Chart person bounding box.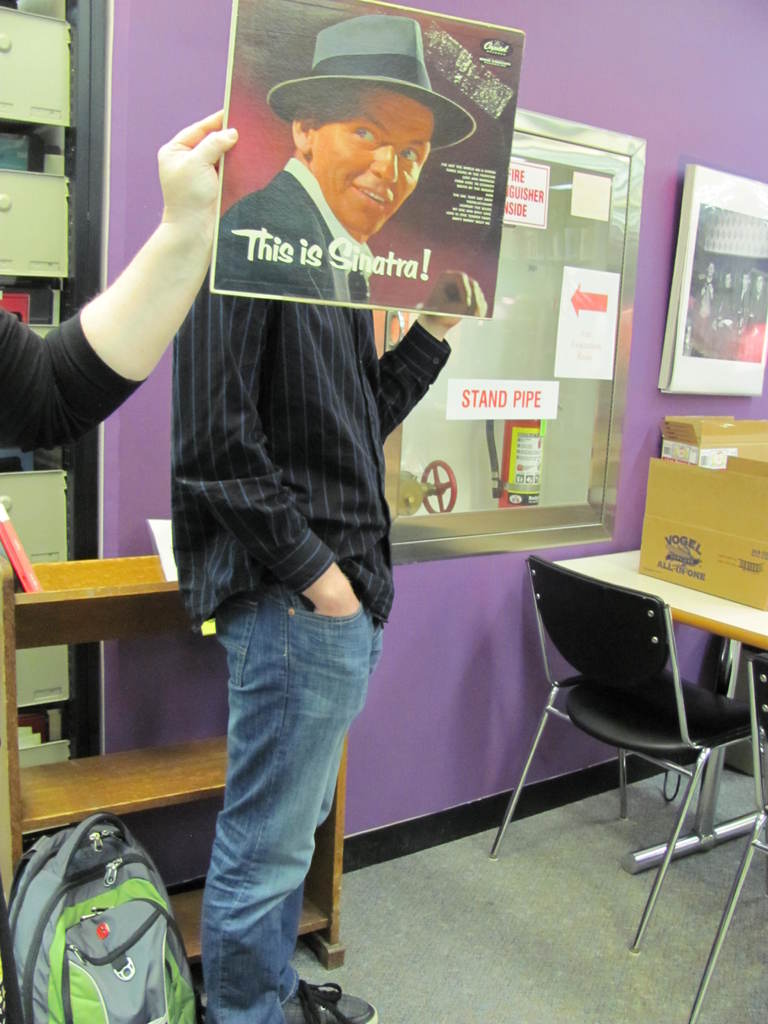
Charted: left=167, top=249, right=461, bottom=1023.
